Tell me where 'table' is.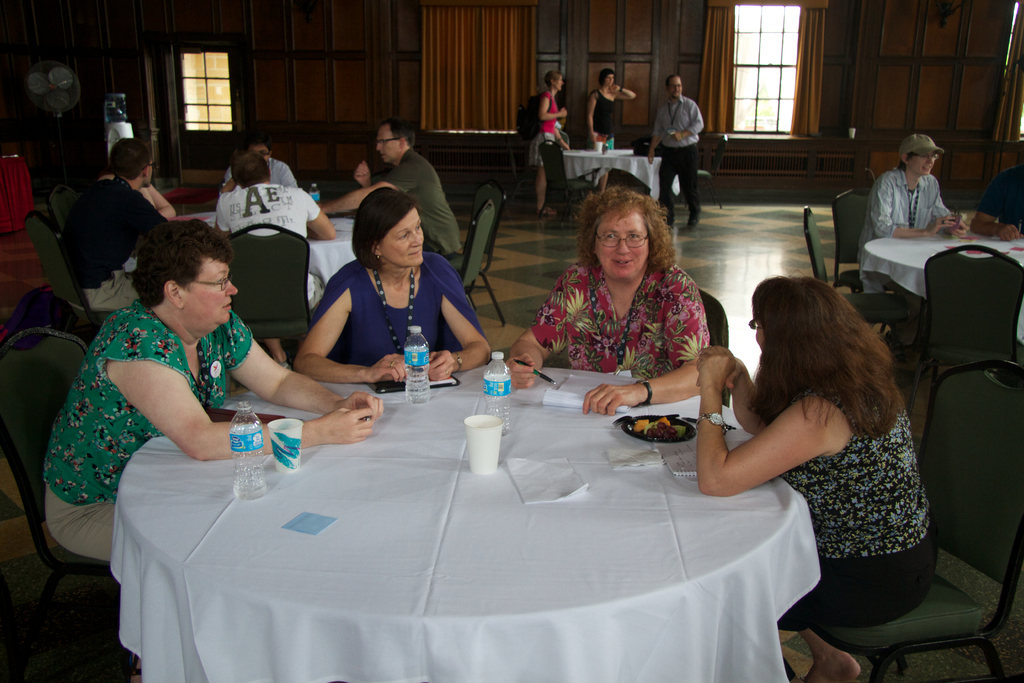
'table' is at rect(125, 213, 359, 302).
